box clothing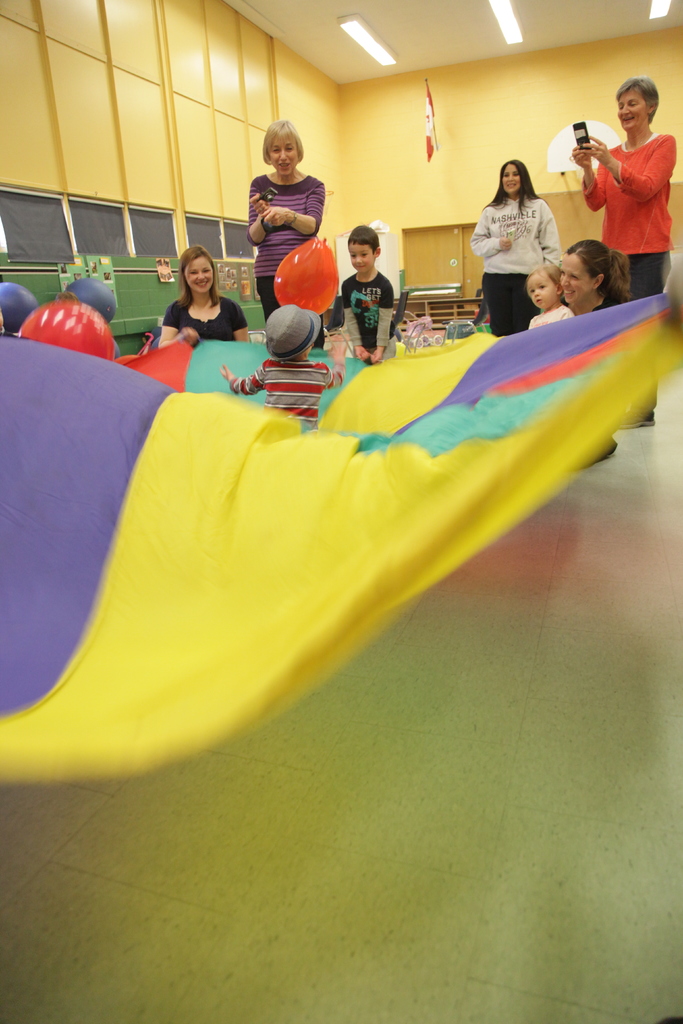
(left=590, top=131, right=674, bottom=410)
